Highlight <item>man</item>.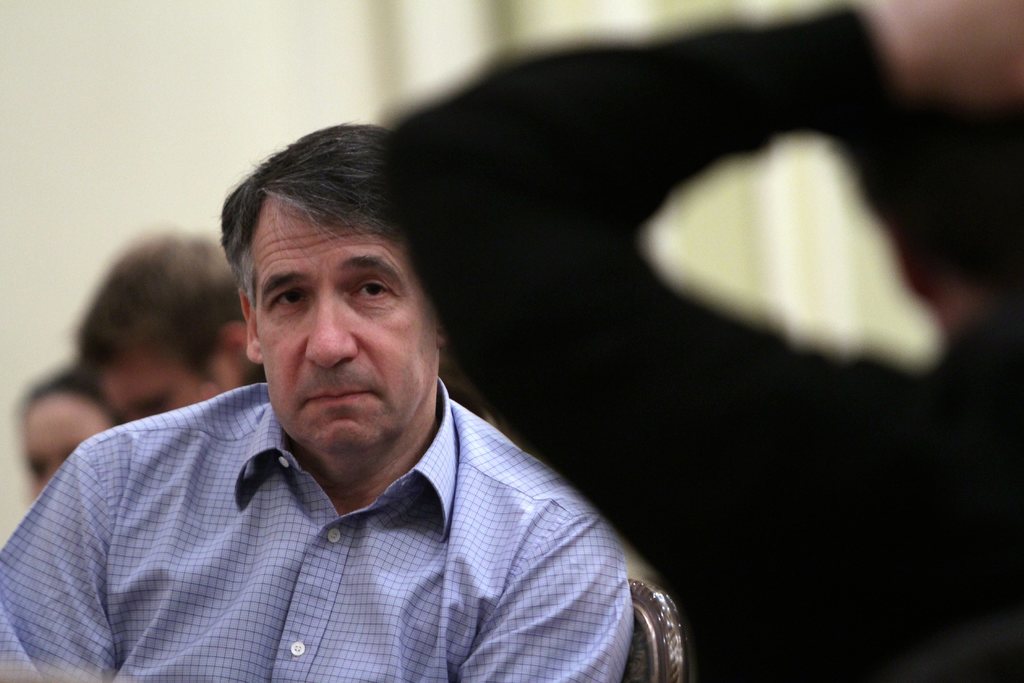
Highlighted region: crop(72, 231, 271, 422).
